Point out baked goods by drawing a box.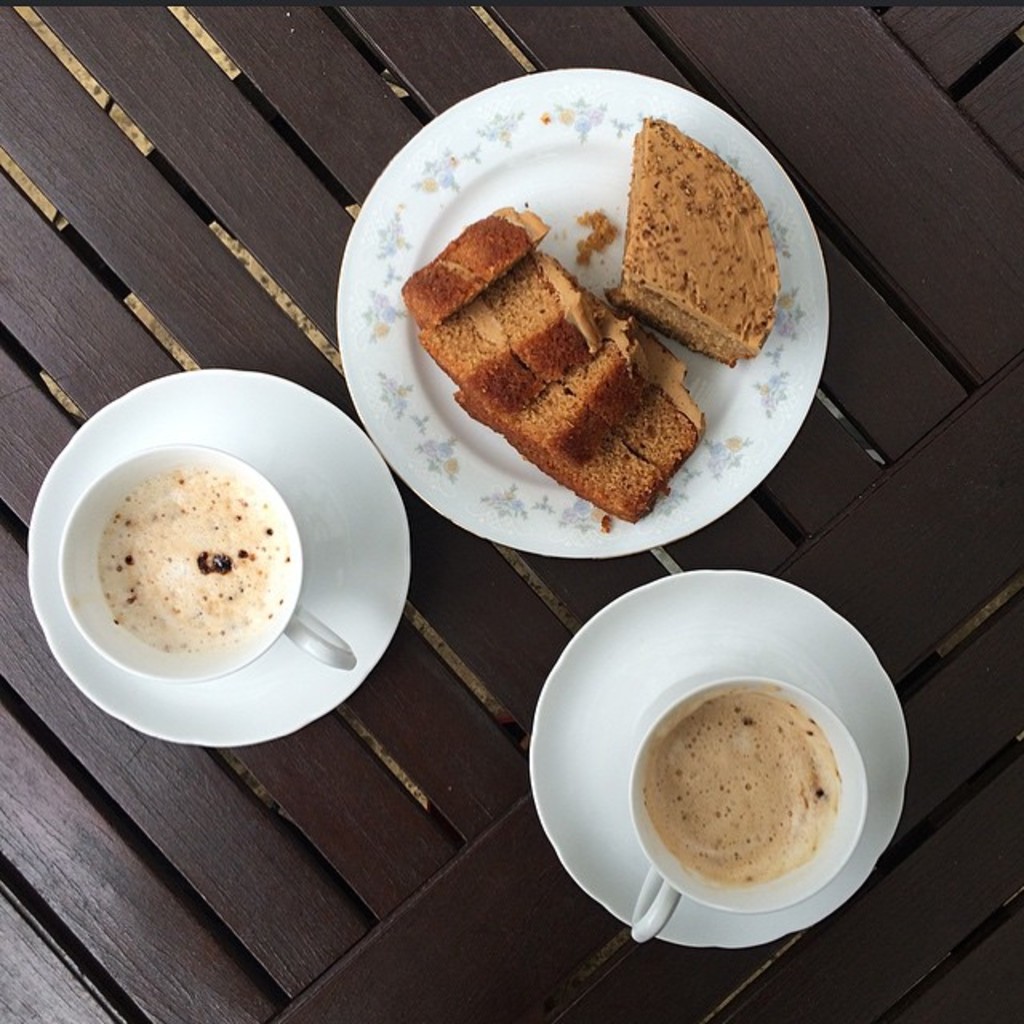
[left=624, top=112, right=784, bottom=352].
